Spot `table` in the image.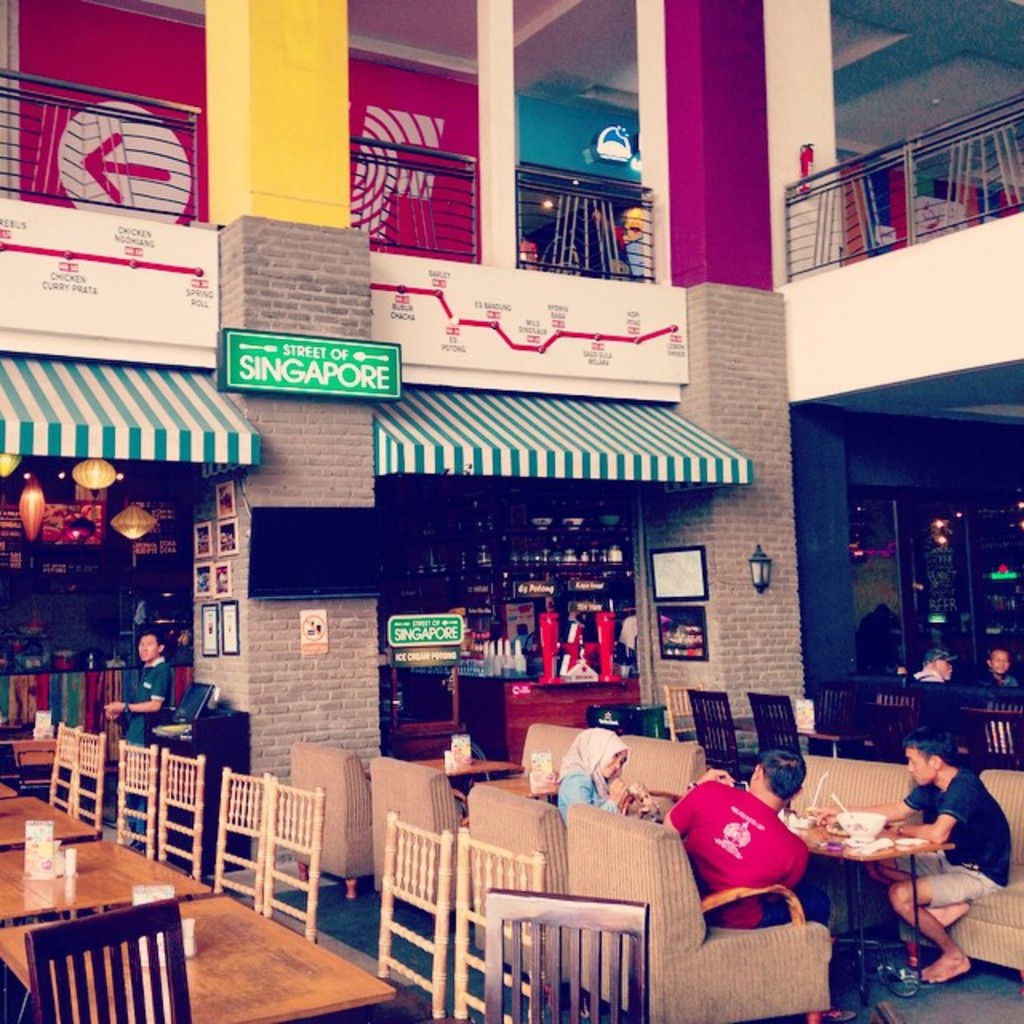
`table` found at 0, 786, 16, 798.
